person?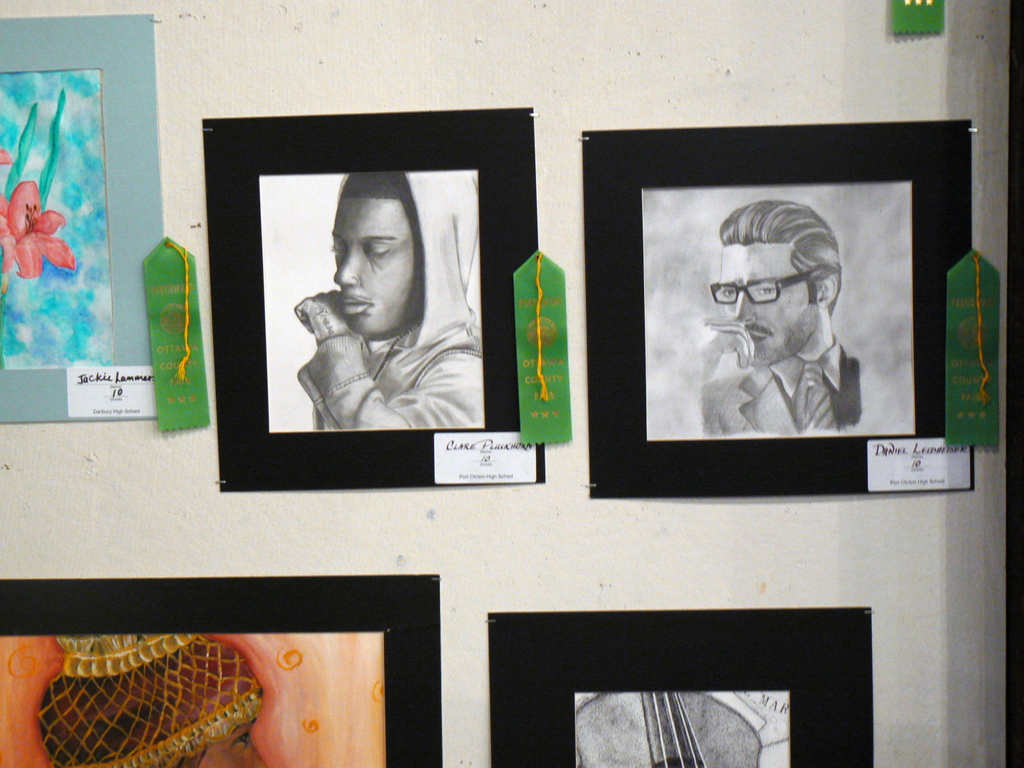
bbox=[34, 632, 266, 767]
